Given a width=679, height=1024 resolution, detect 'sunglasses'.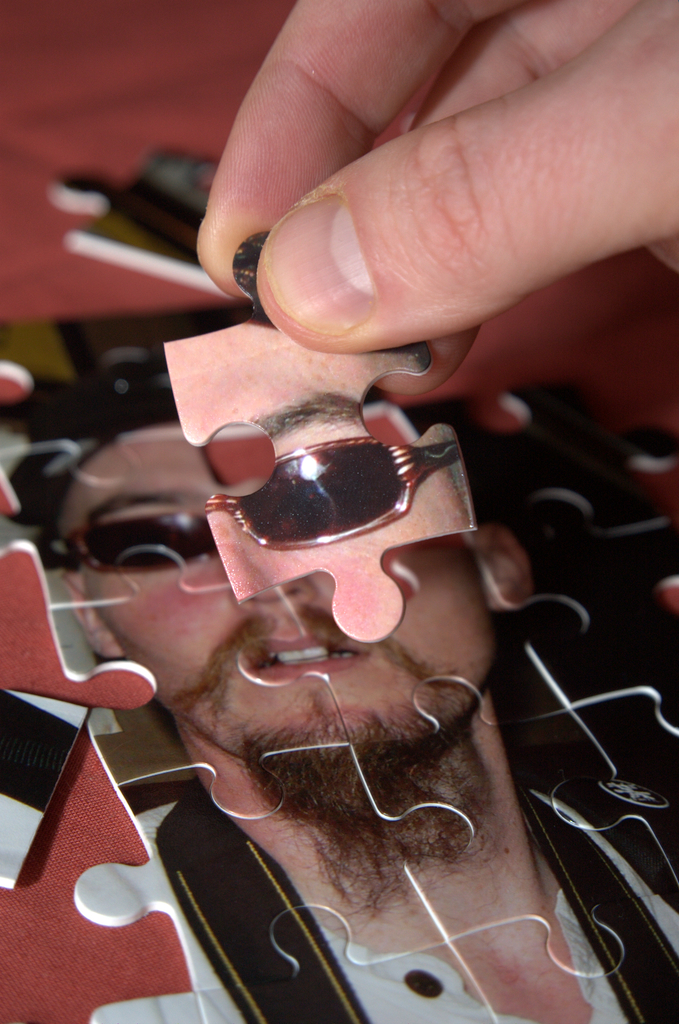
<box>26,440,462,571</box>.
